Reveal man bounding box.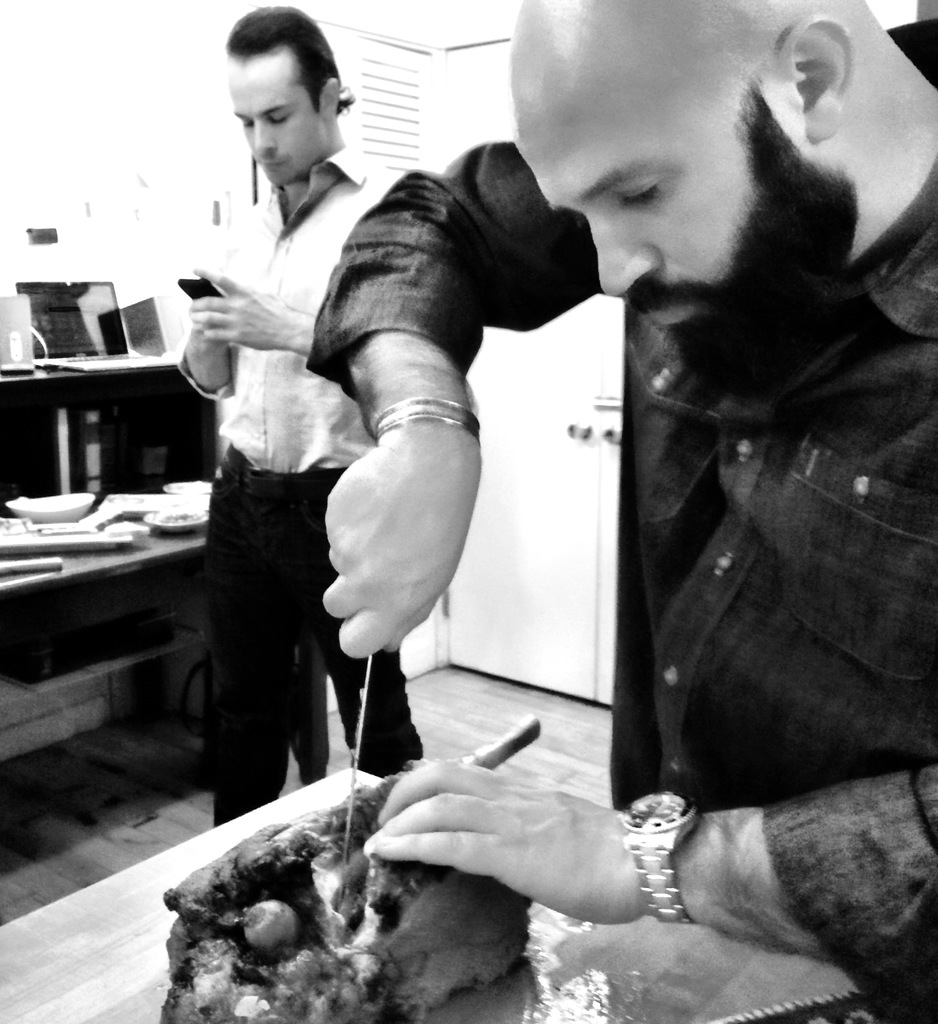
Revealed: x1=525, y1=4, x2=937, y2=935.
